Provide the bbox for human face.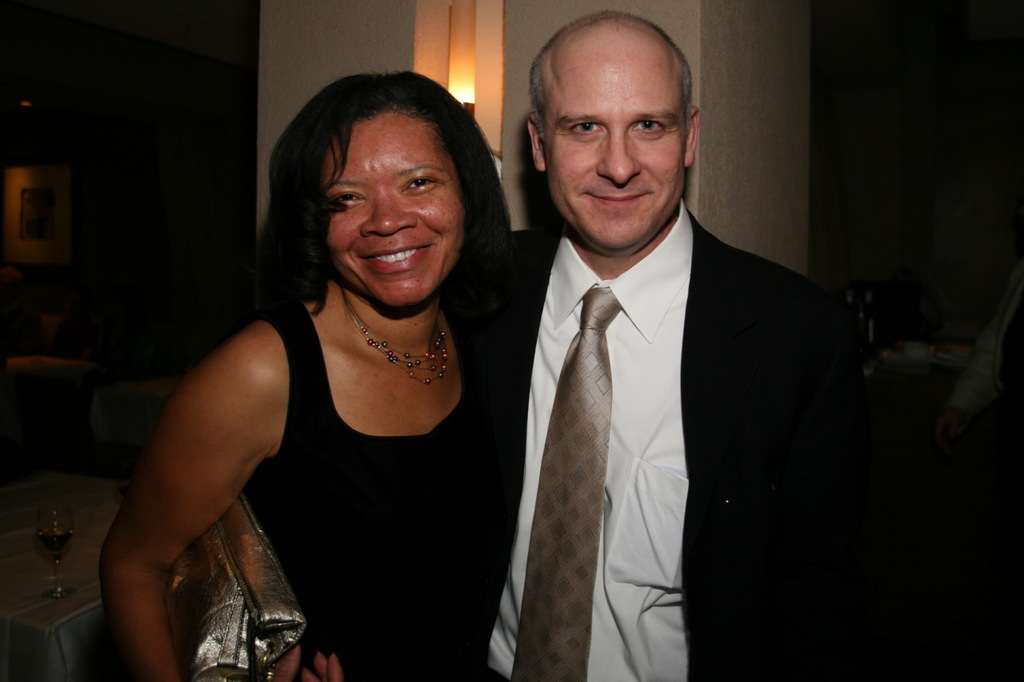
select_region(322, 117, 468, 314).
